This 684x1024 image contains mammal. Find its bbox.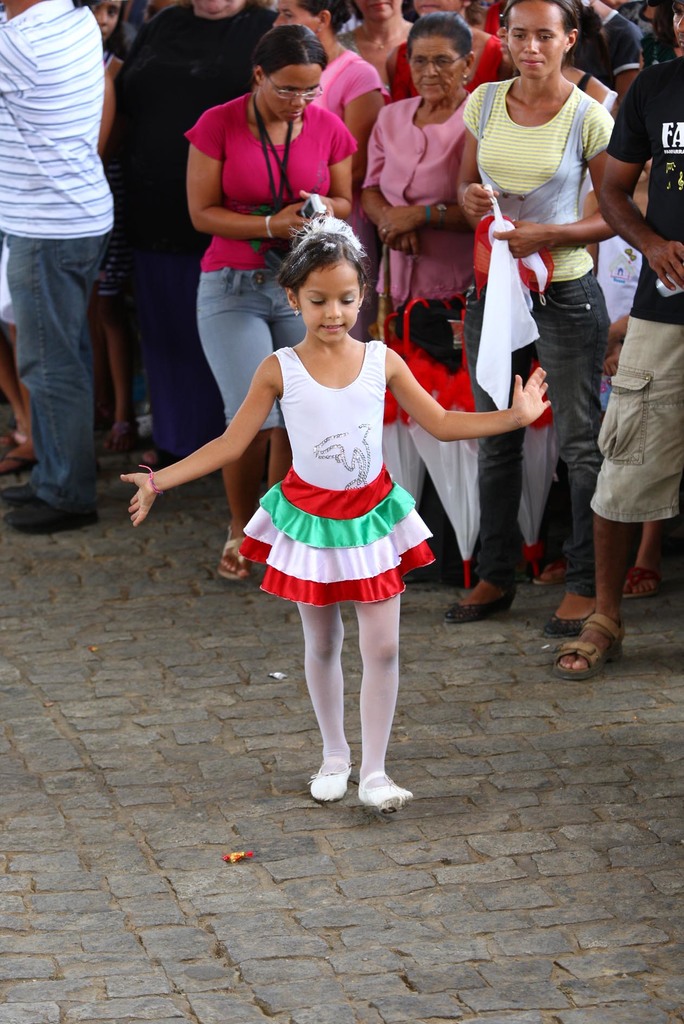
{"left": 112, "top": 0, "right": 277, "bottom": 459}.
